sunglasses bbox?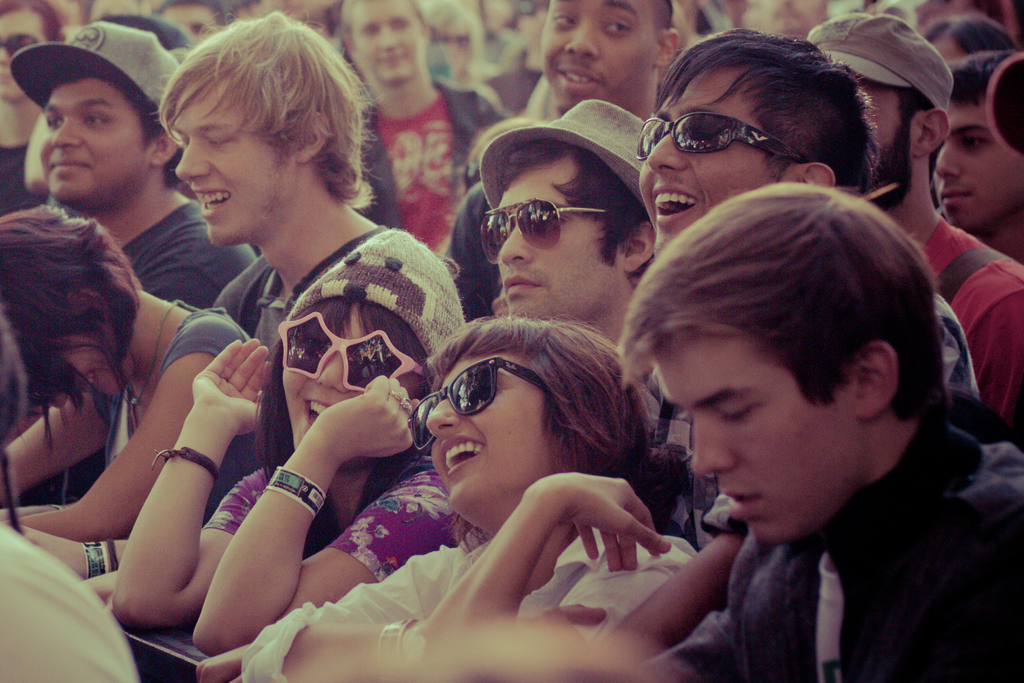
bbox=(480, 202, 614, 262)
